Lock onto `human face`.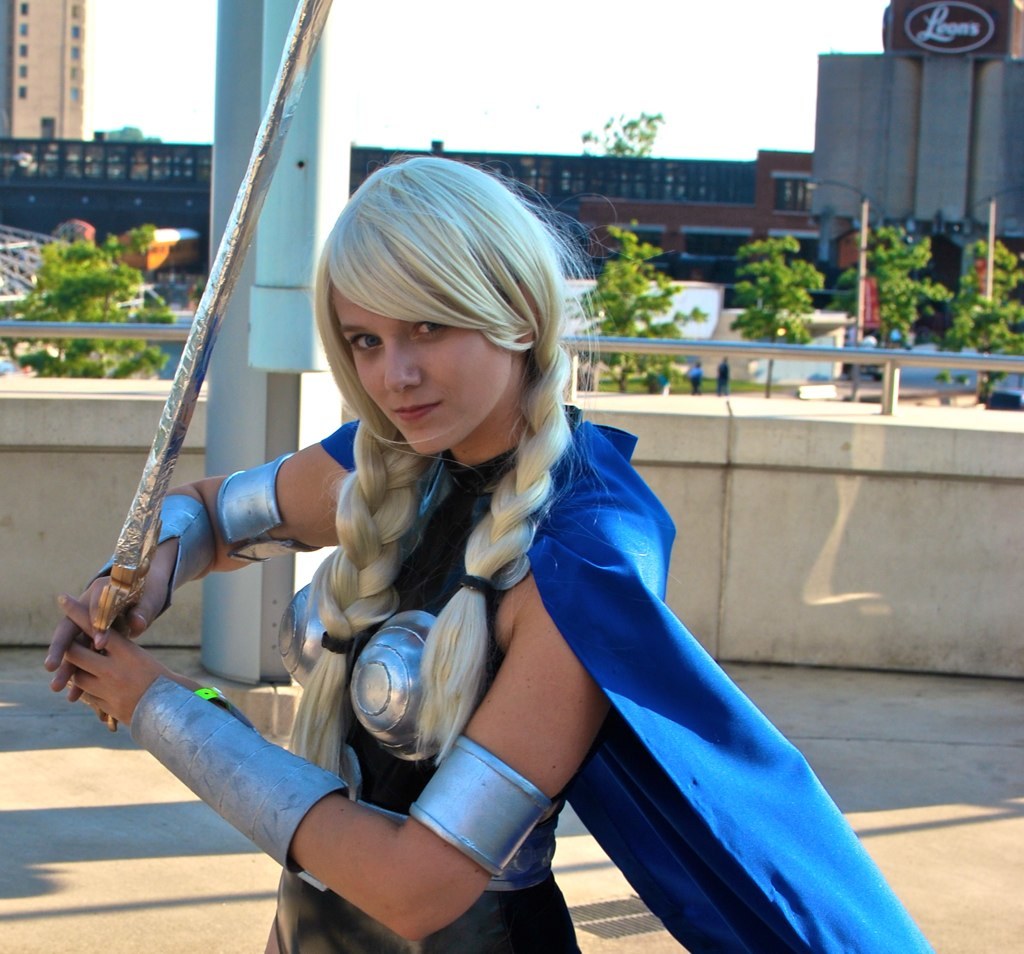
Locked: 331,277,514,454.
